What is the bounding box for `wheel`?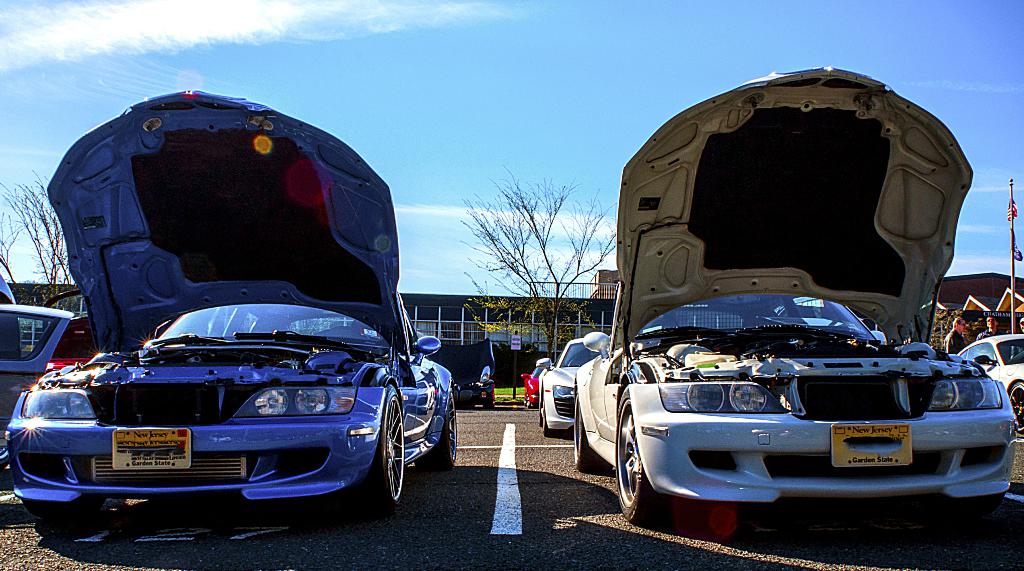
[x1=365, y1=385, x2=405, y2=520].
